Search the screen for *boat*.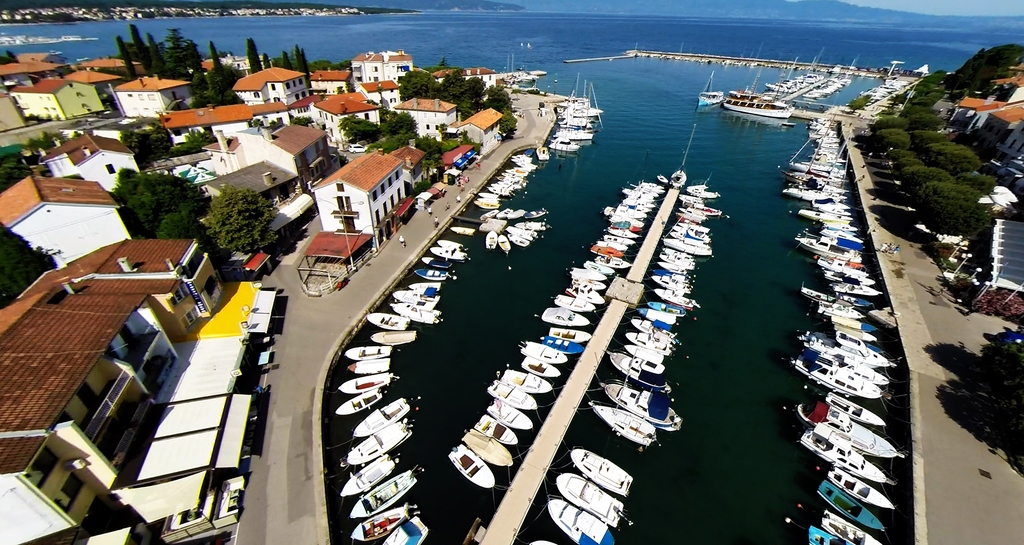
Found at 442/239/456/249.
